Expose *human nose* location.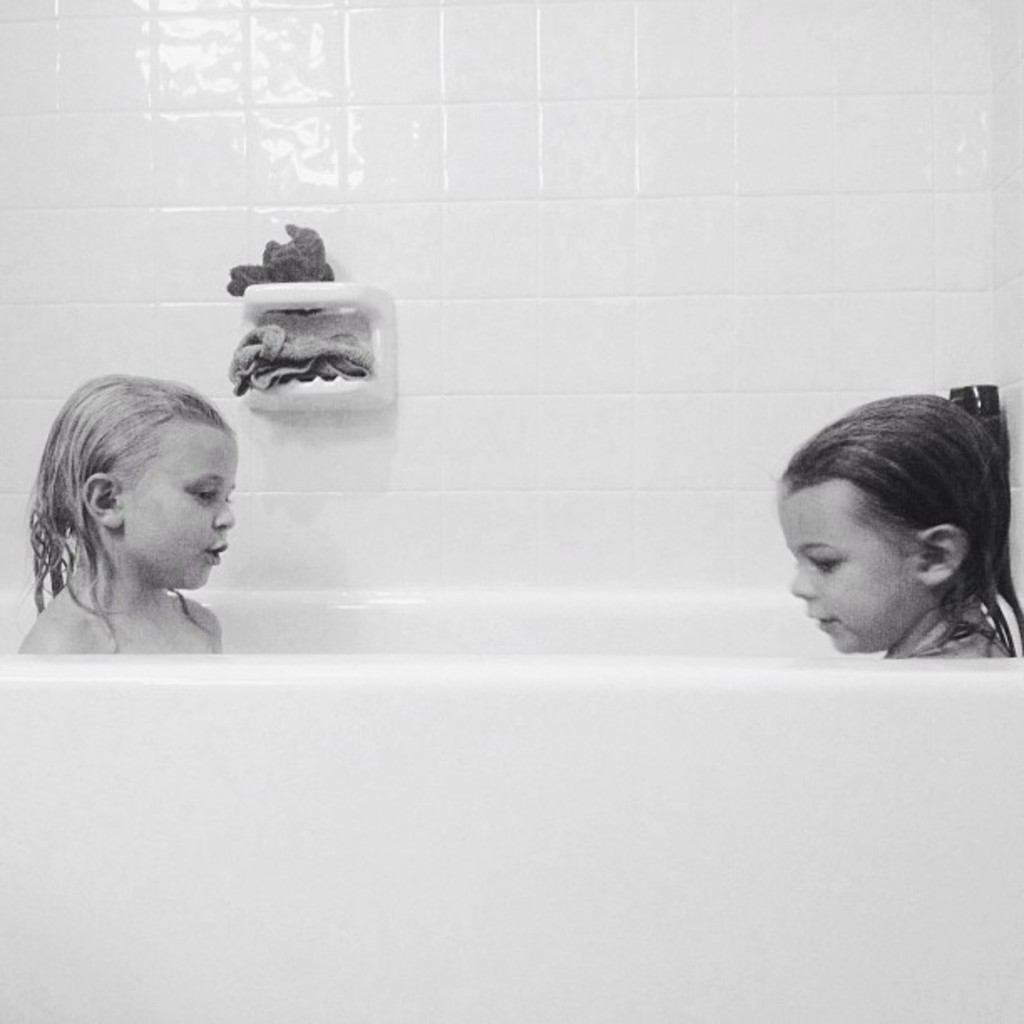
Exposed at detection(212, 499, 234, 527).
